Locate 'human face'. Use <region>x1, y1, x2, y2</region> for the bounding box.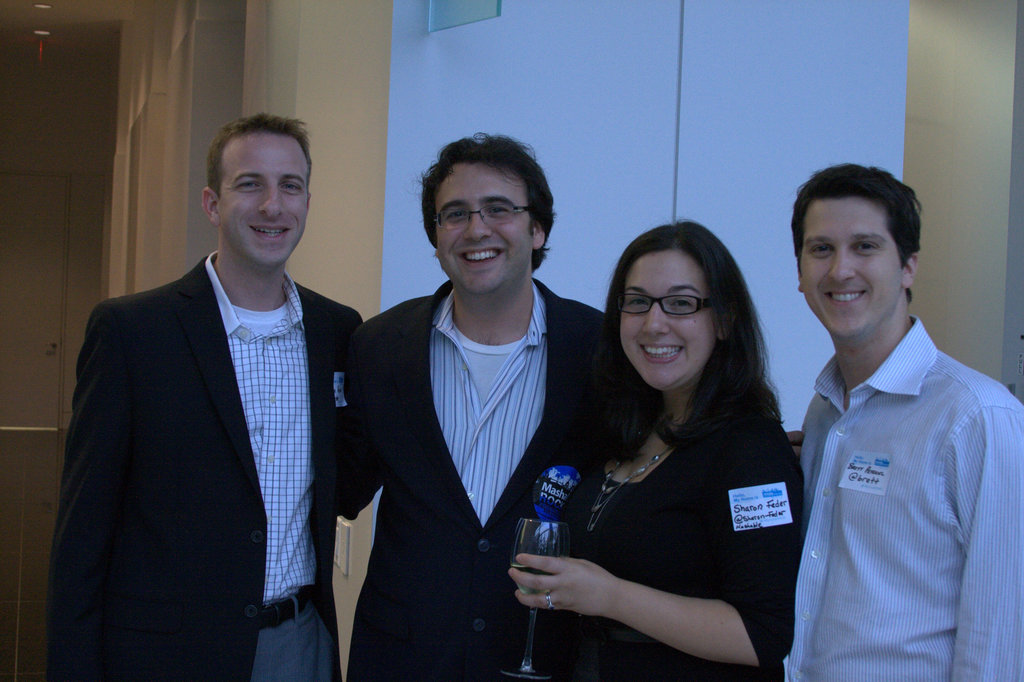
<region>435, 164, 530, 300</region>.
